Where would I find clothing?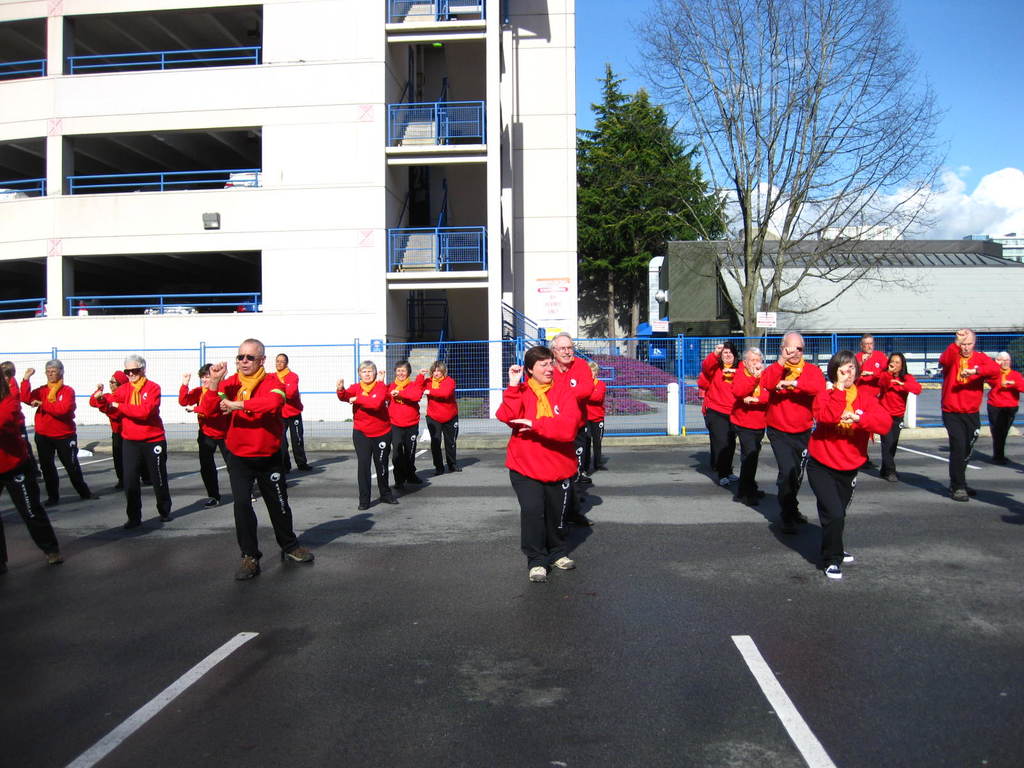
At box(401, 378, 466, 472).
